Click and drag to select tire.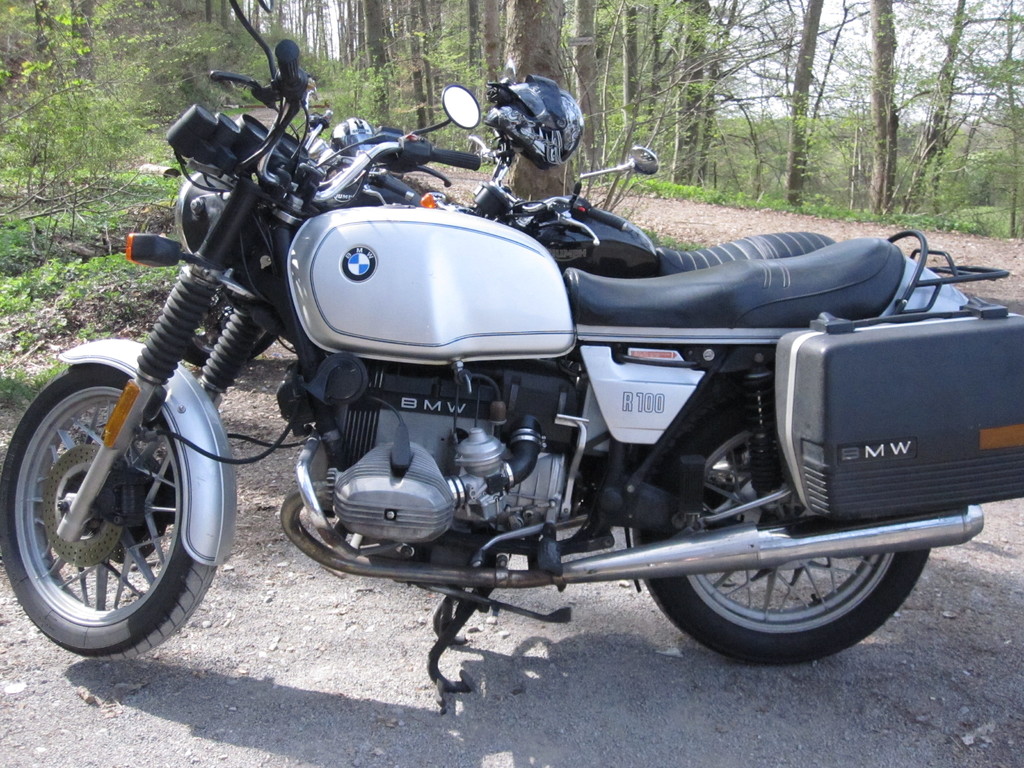
Selection: rect(634, 392, 931, 660).
